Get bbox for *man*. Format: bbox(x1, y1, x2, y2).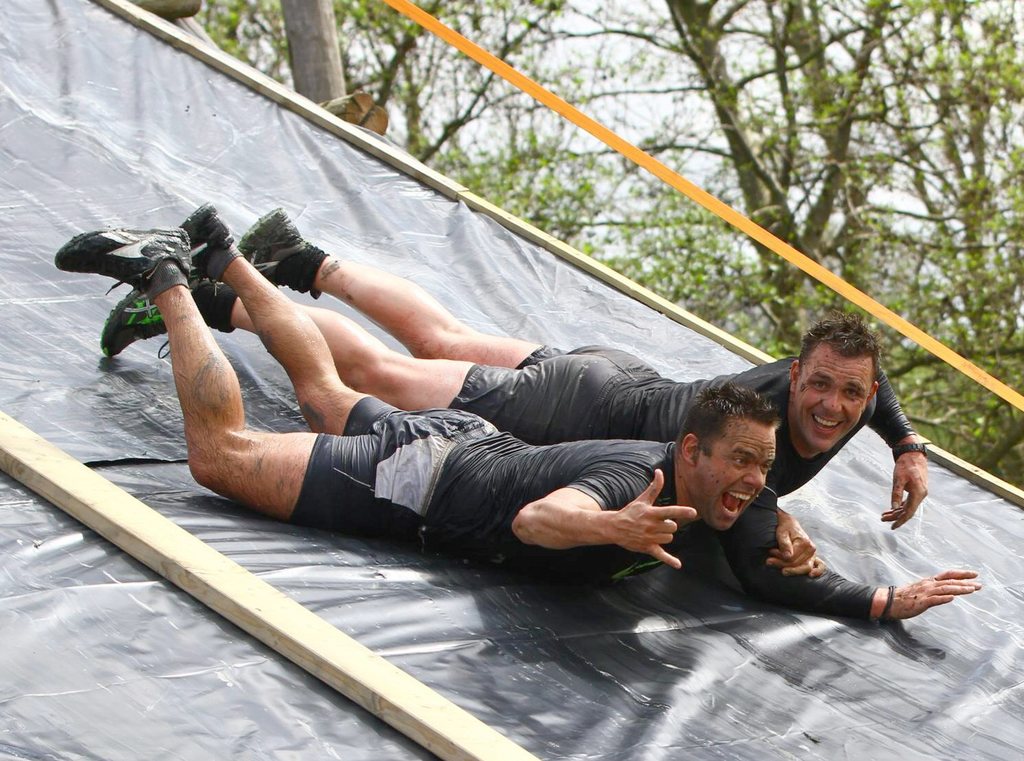
bbox(52, 199, 826, 587).
